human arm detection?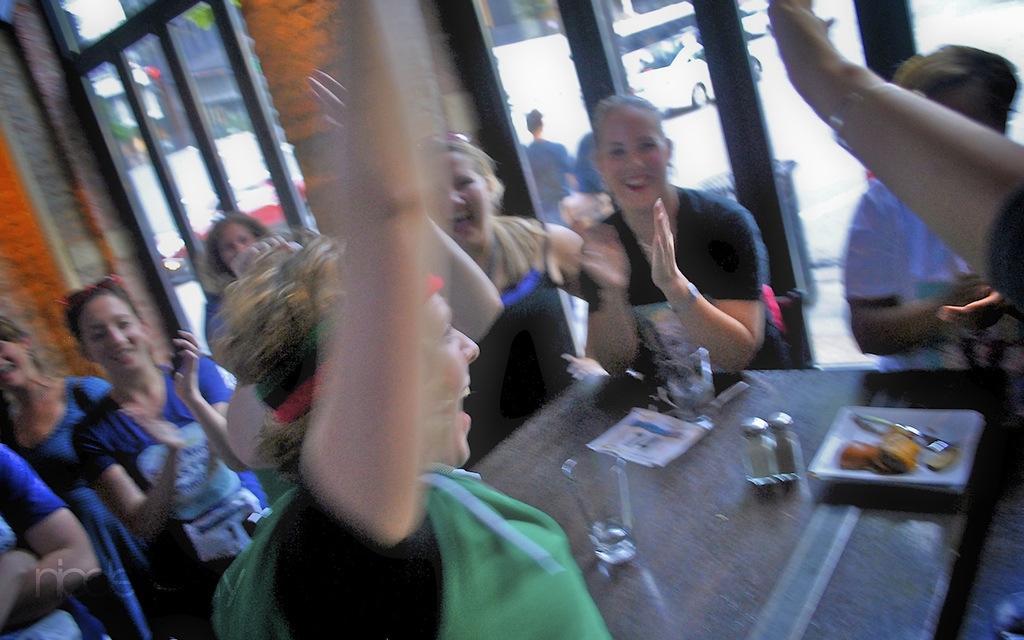
0, 424, 106, 613
